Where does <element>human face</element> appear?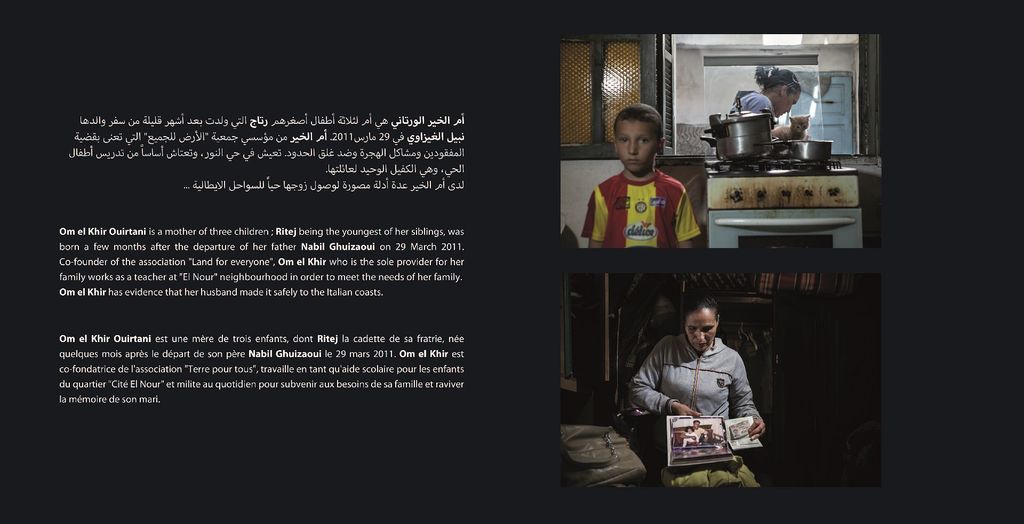
Appears at bbox=[770, 84, 799, 109].
